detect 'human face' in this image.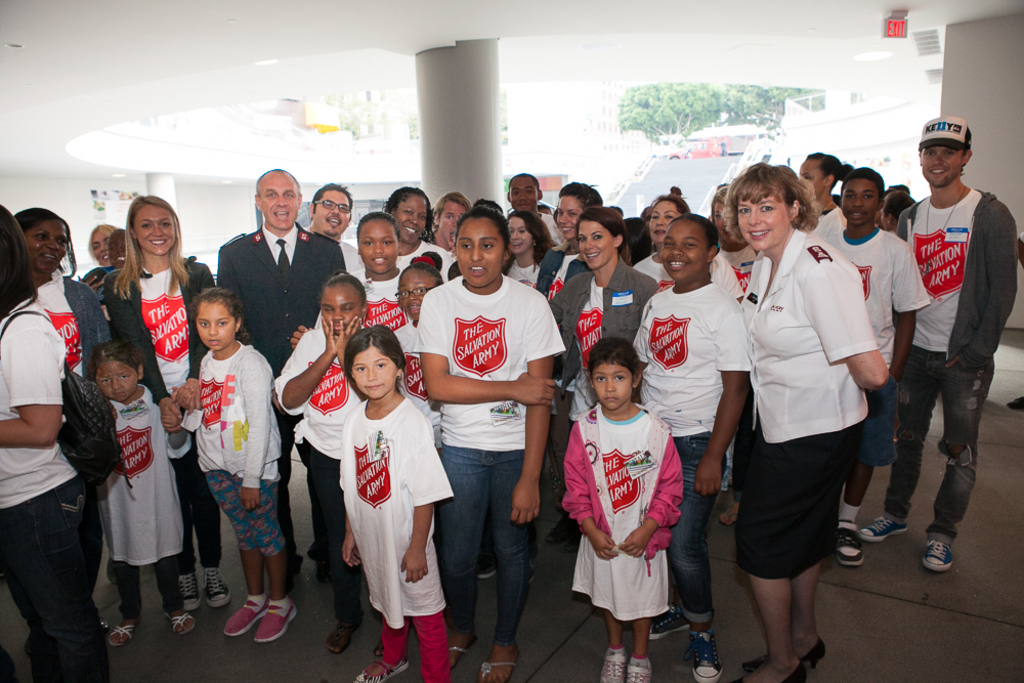
Detection: <region>839, 169, 880, 227</region>.
